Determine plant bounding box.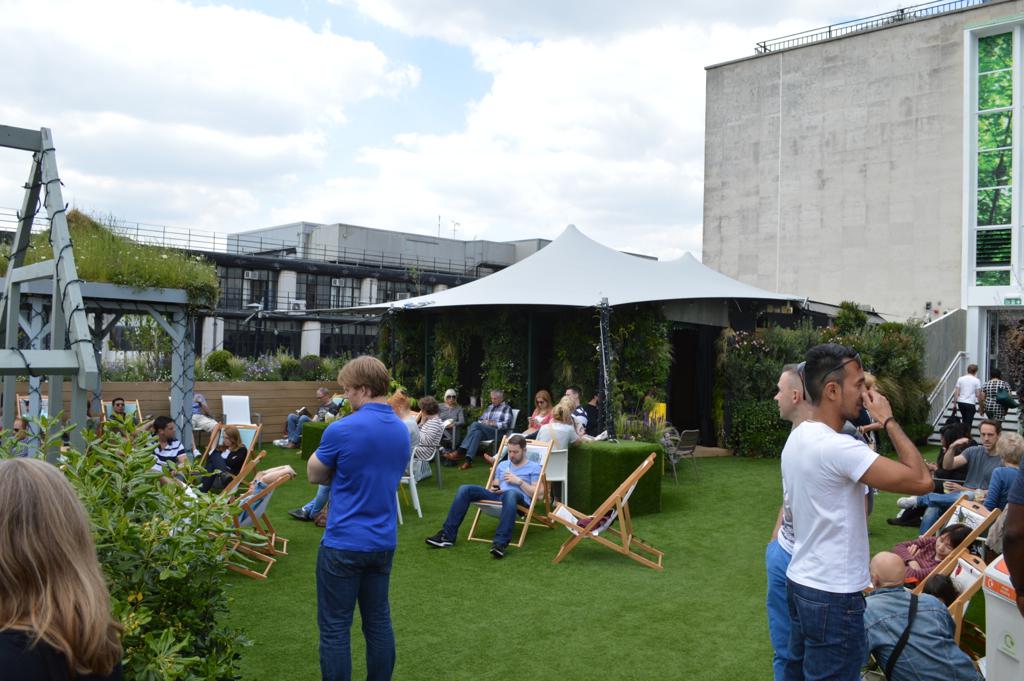
Determined: {"x1": 138, "y1": 624, "x2": 205, "y2": 680}.
